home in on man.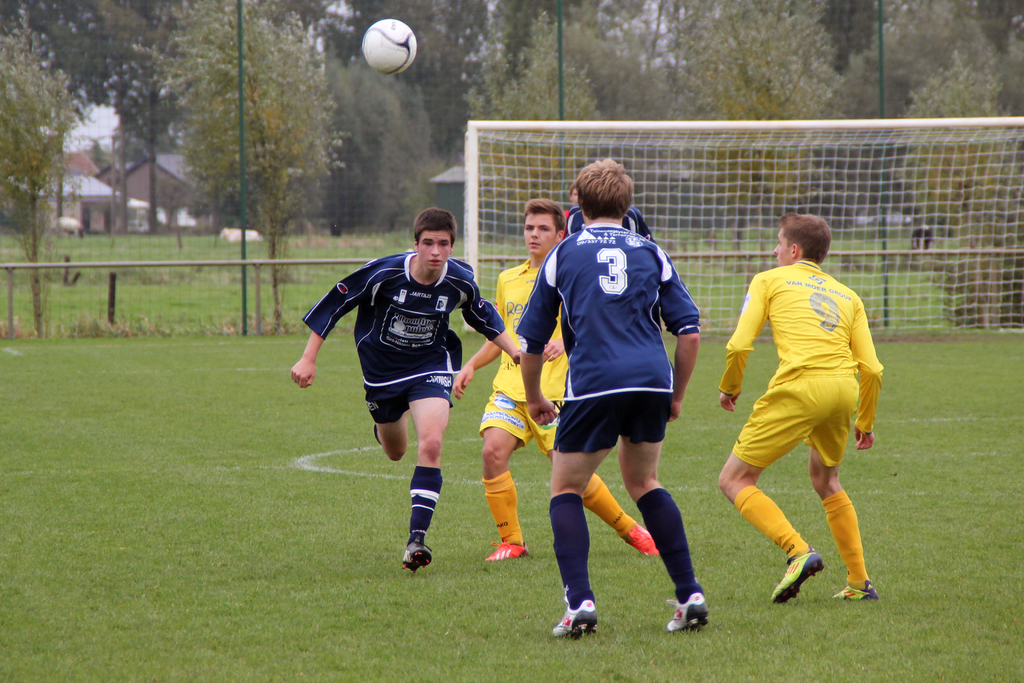
Homed in at (x1=285, y1=207, x2=547, y2=577).
